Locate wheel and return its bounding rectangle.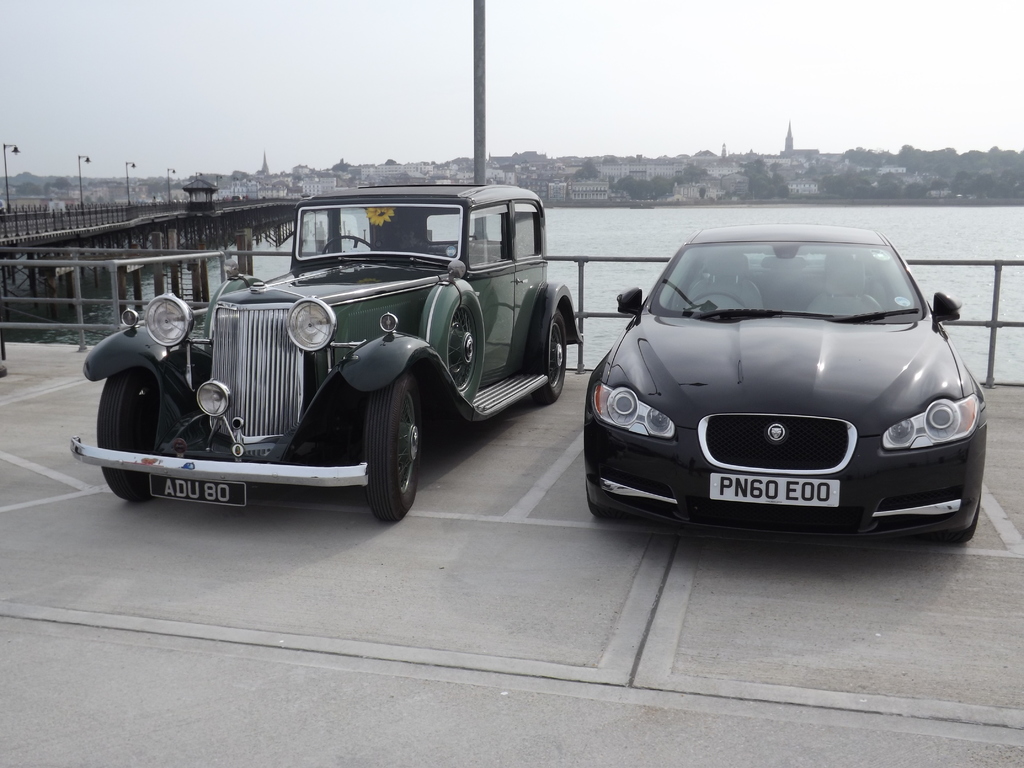
BBox(944, 492, 981, 553).
